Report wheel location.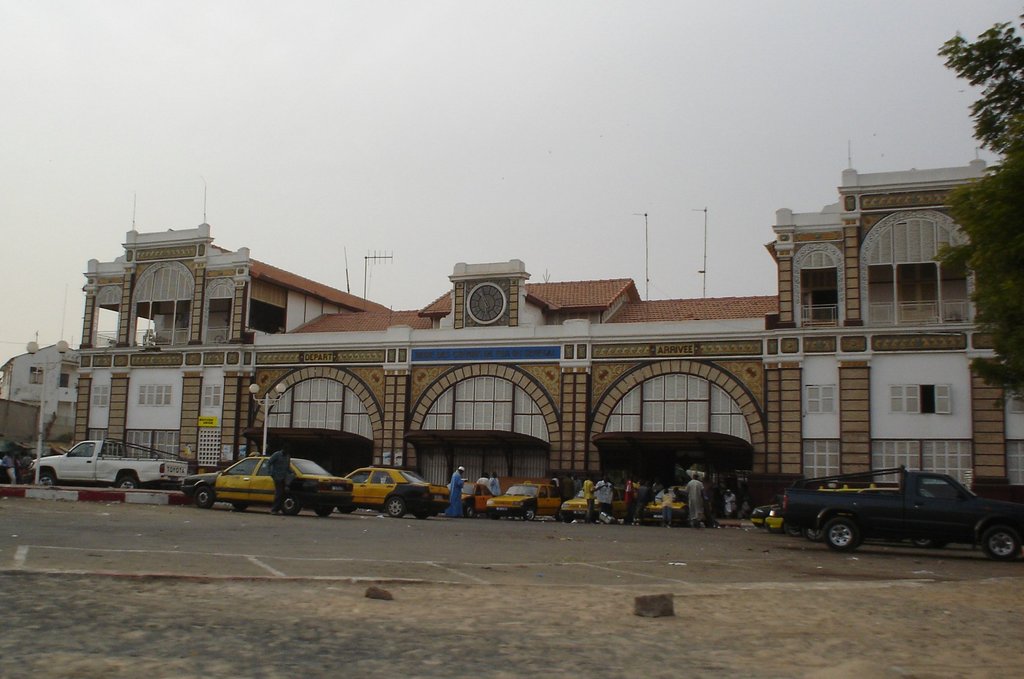
Report: l=912, t=532, r=927, b=546.
